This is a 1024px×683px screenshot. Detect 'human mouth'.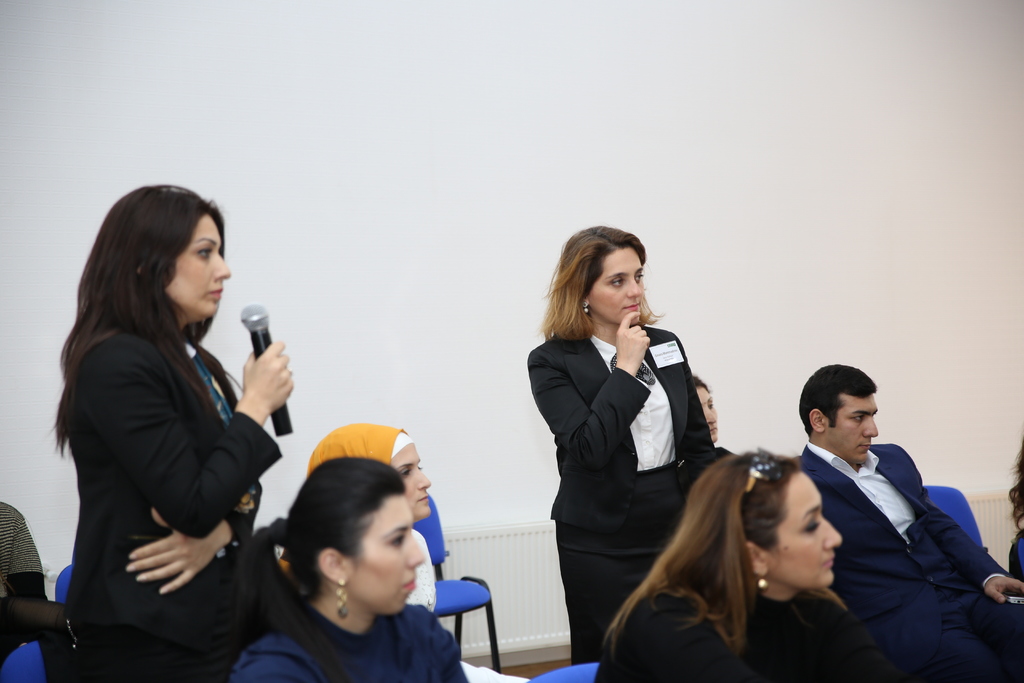
[623, 302, 641, 308].
